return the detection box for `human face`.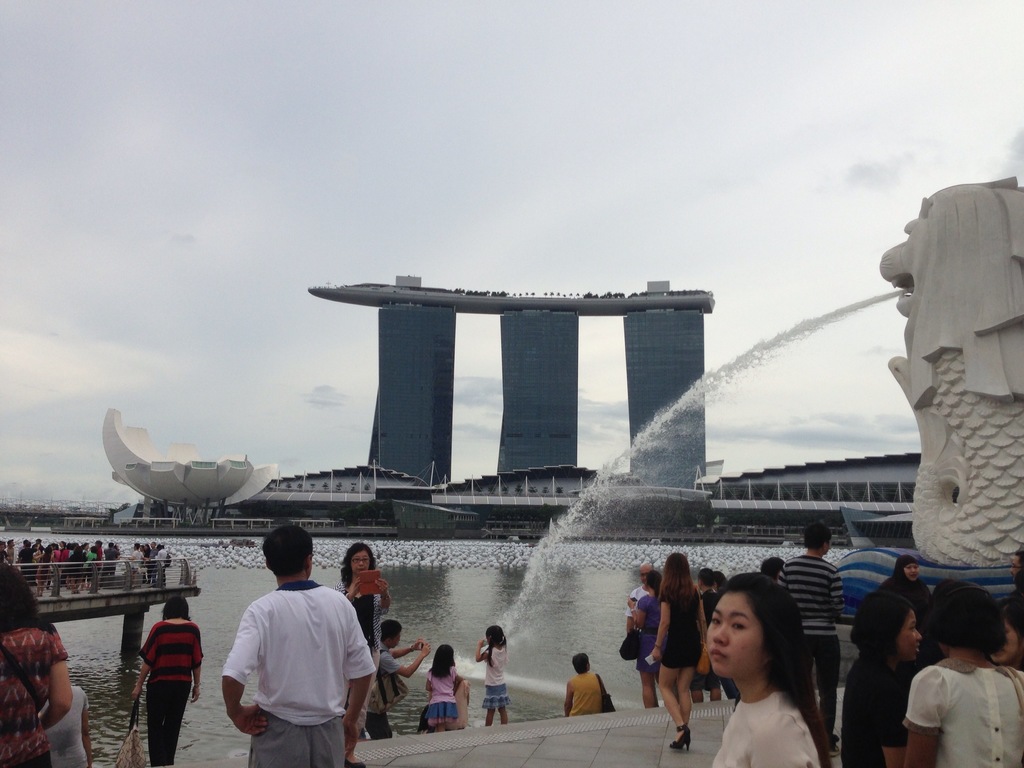
(left=392, top=627, right=401, bottom=650).
